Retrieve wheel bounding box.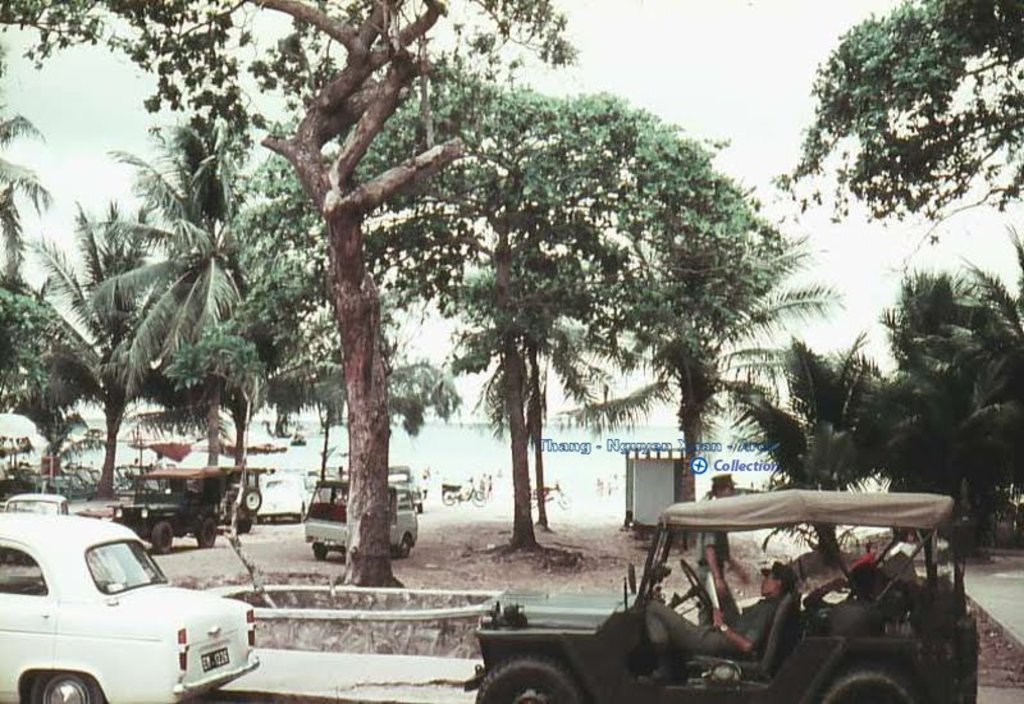
Bounding box: rect(824, 662, 919, 703).
